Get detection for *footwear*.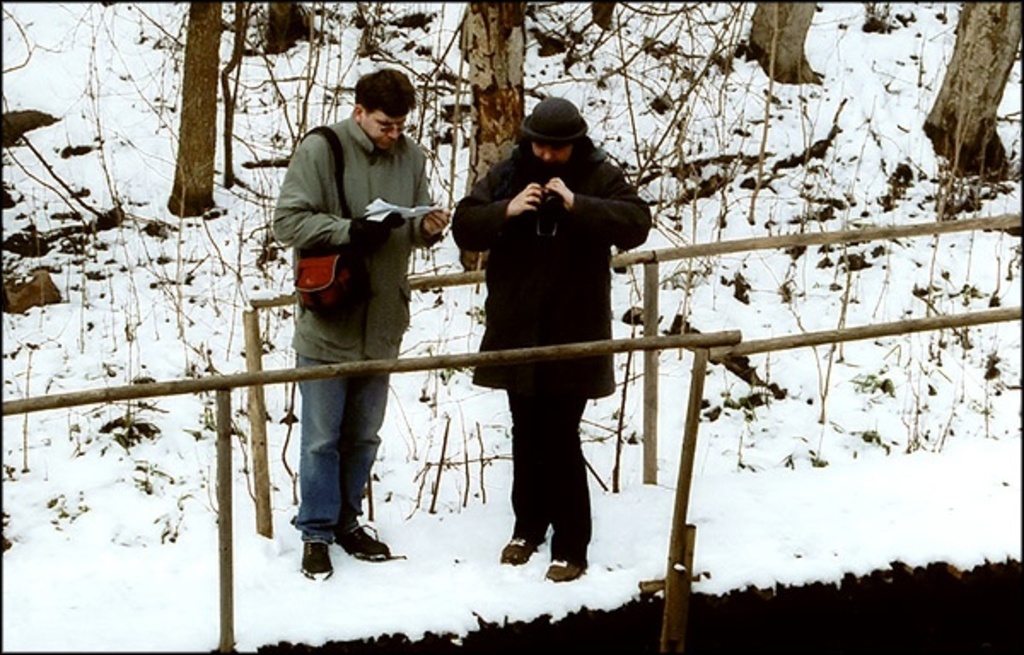
Detection: 498:532:543:571.
